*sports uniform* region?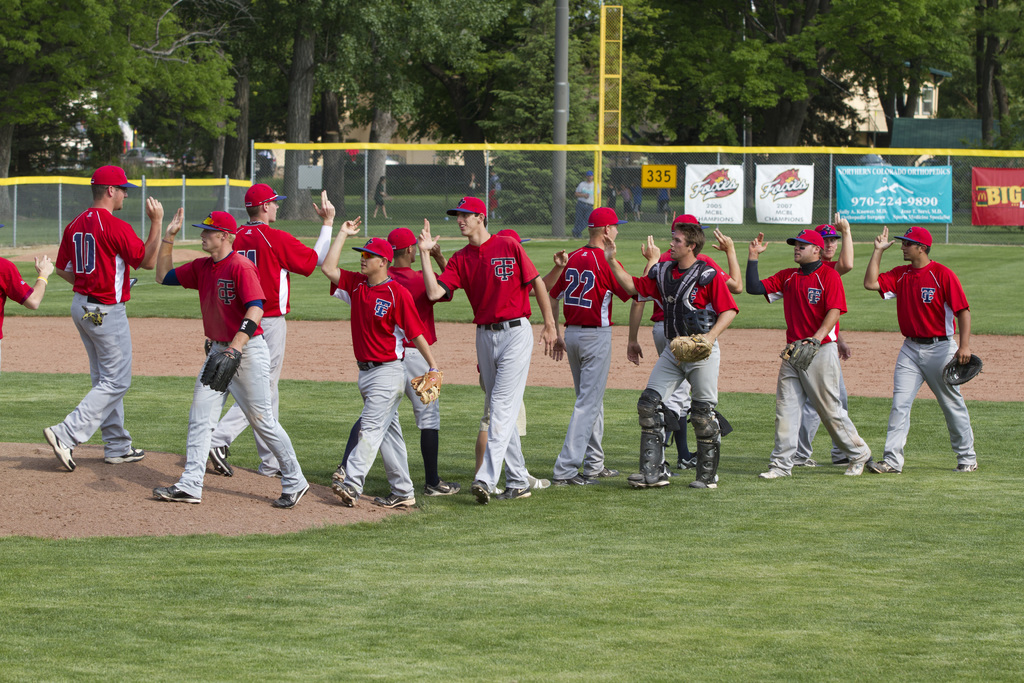
(162, 248, 307, 486)
